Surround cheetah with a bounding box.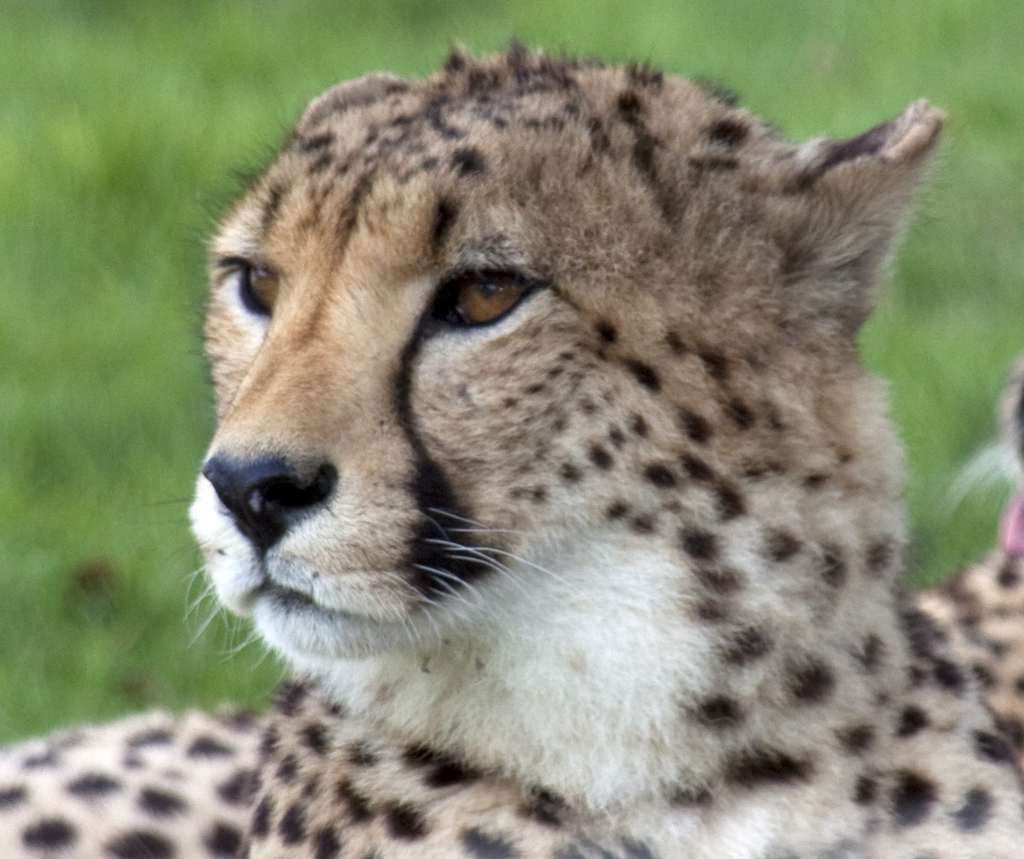
left=146, top=35, right=1023, bottom=858.
